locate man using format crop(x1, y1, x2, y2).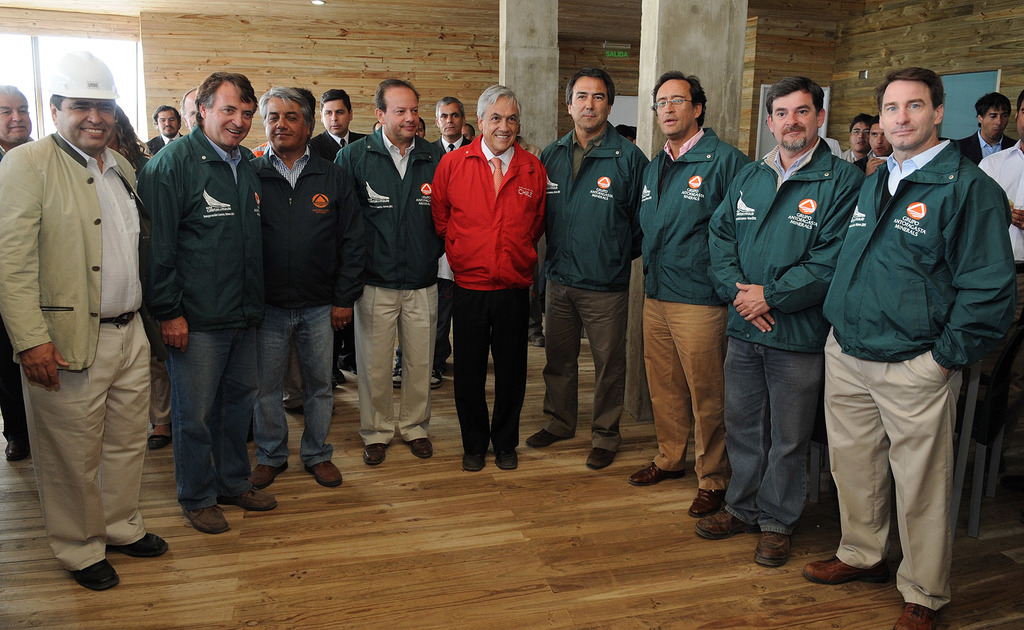
crop(333, 72, 454, 479).
